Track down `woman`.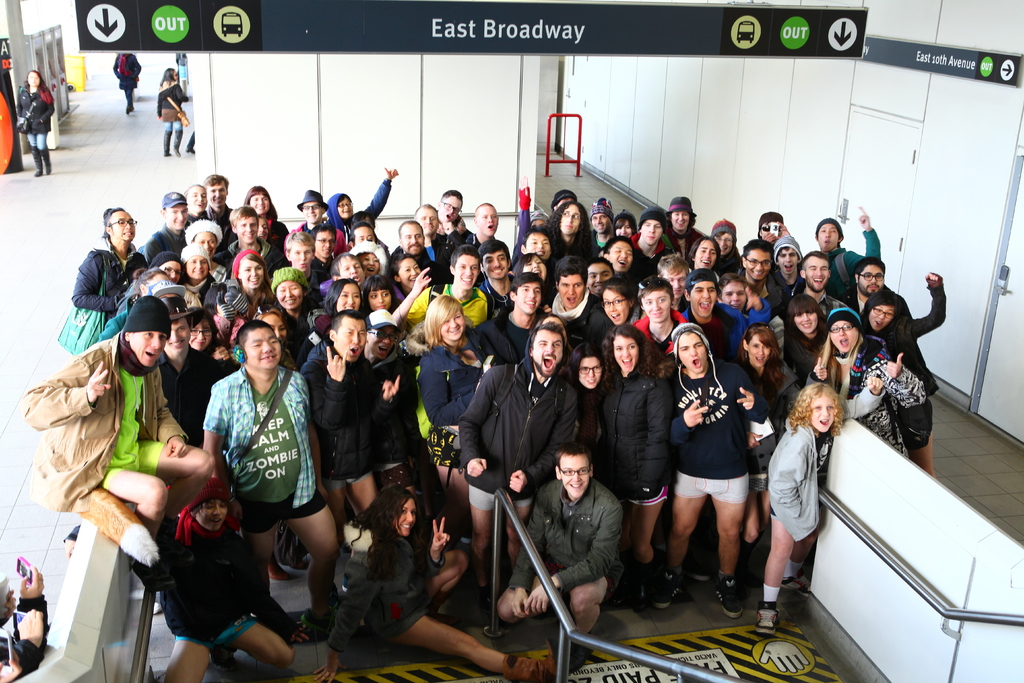
Tracked to box(598, 324, 669, 595).
